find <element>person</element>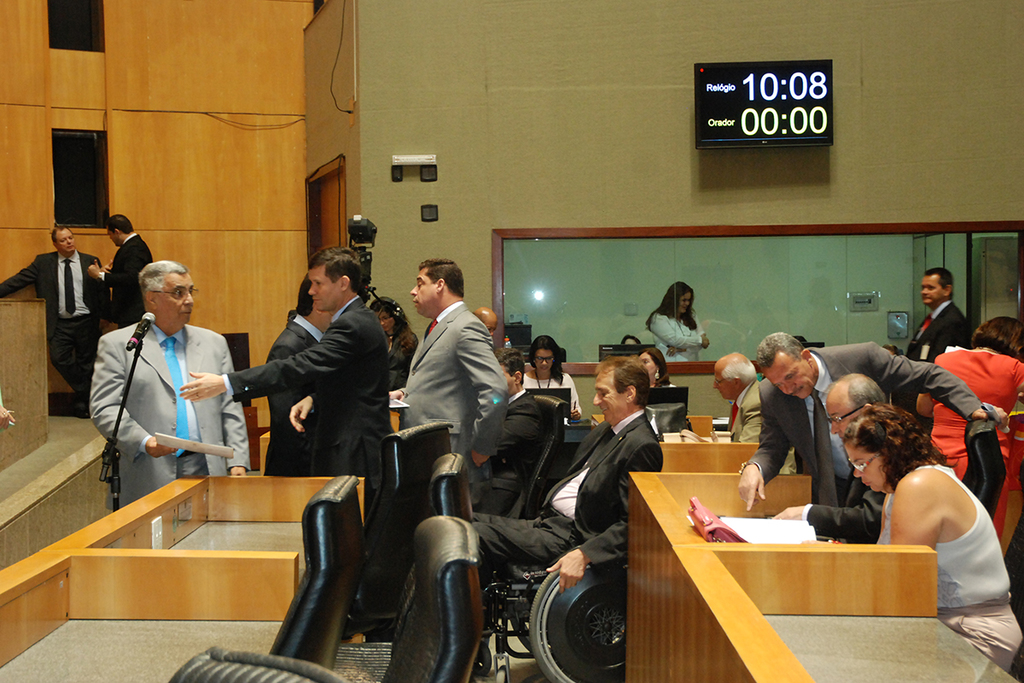
[474, 342, 549, 516]
